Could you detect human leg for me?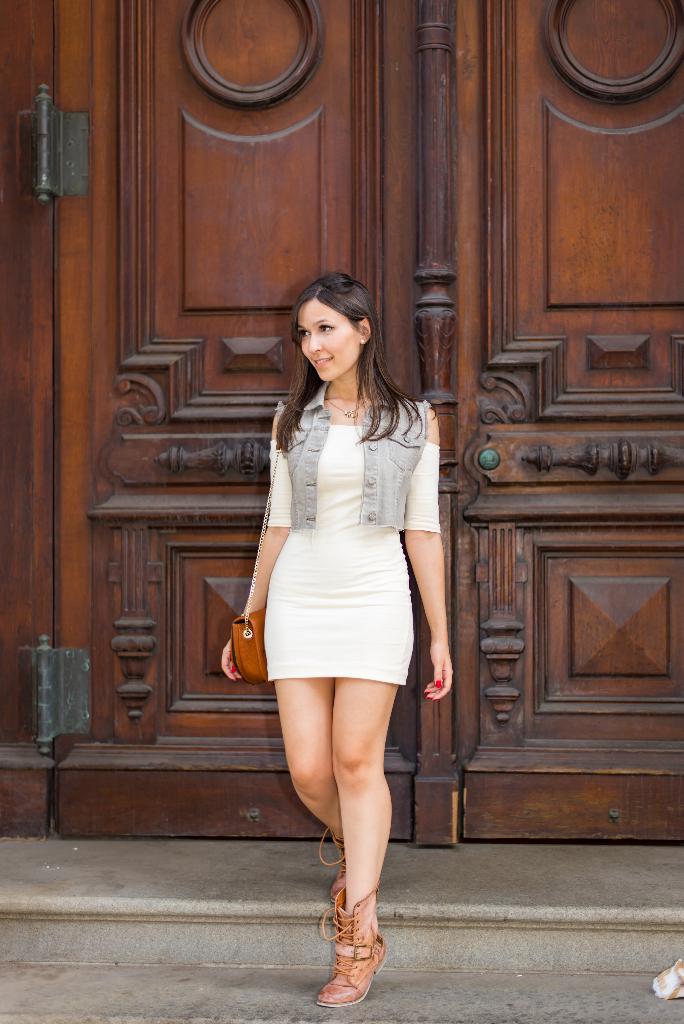
Detection result: (268, 604, 343, 914).
